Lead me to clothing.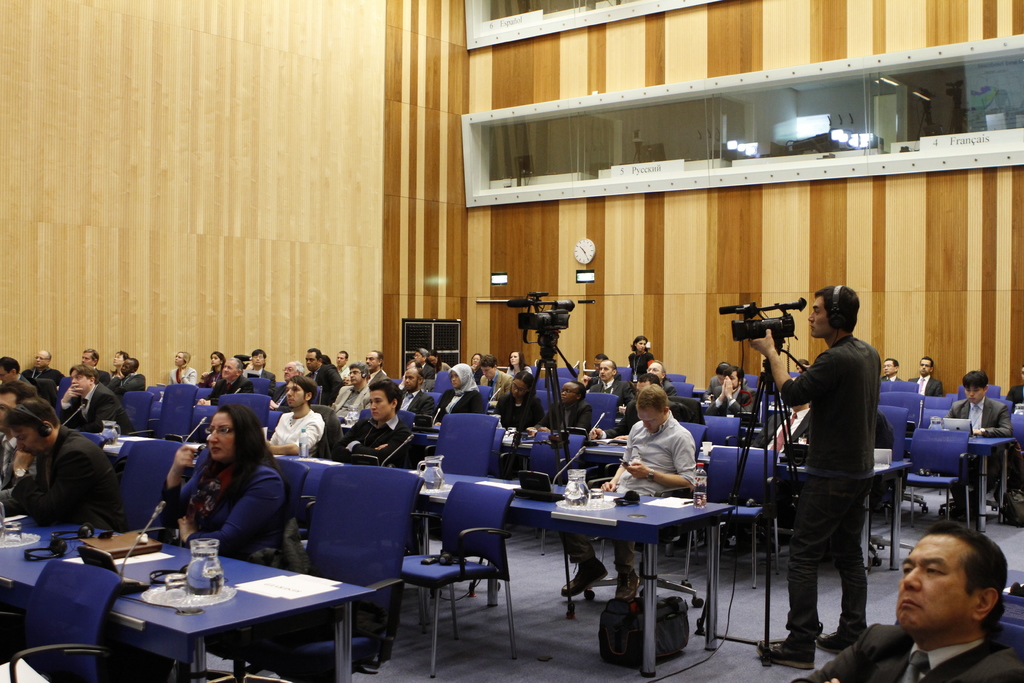
Lead to box(150, 434, 296, 573).
